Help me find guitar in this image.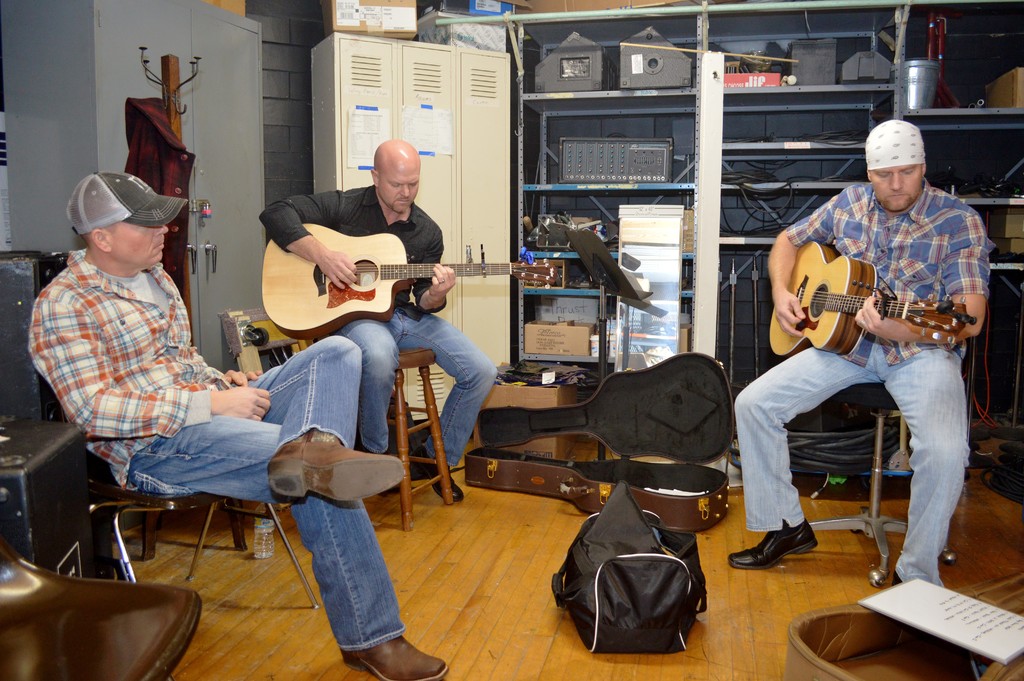
Found it: {"left": 776, "top": 233, "right": 989, "bottom": 363}.
